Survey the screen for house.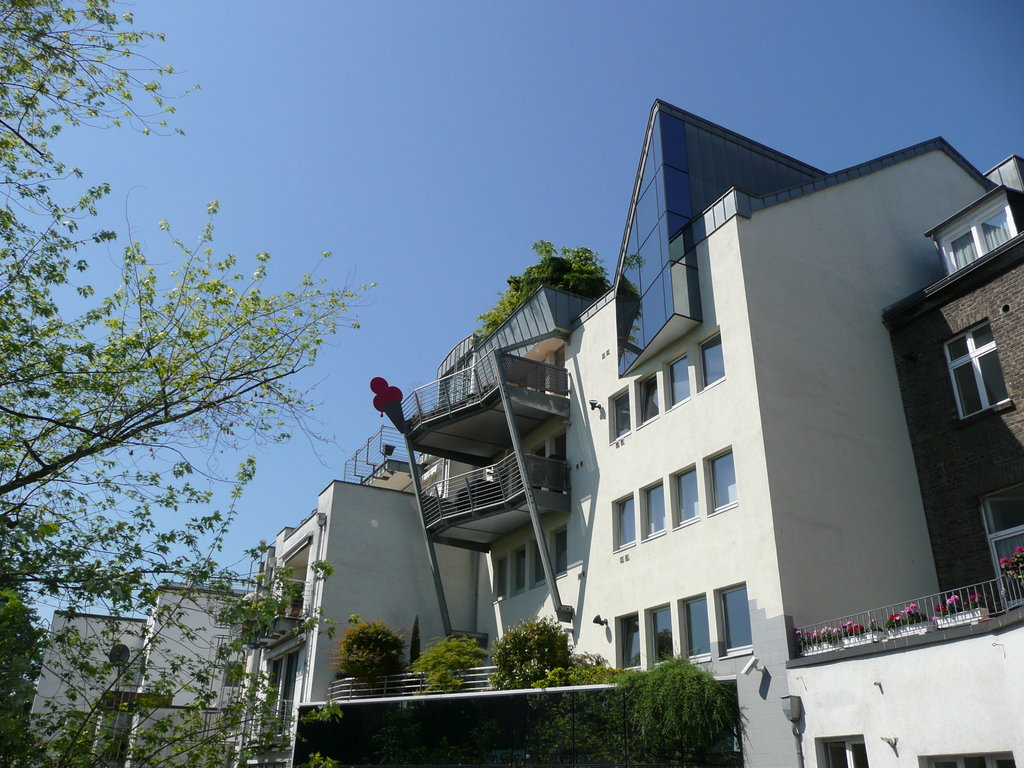
Survey found: left=27, top=585, right=252, bottom=767.
